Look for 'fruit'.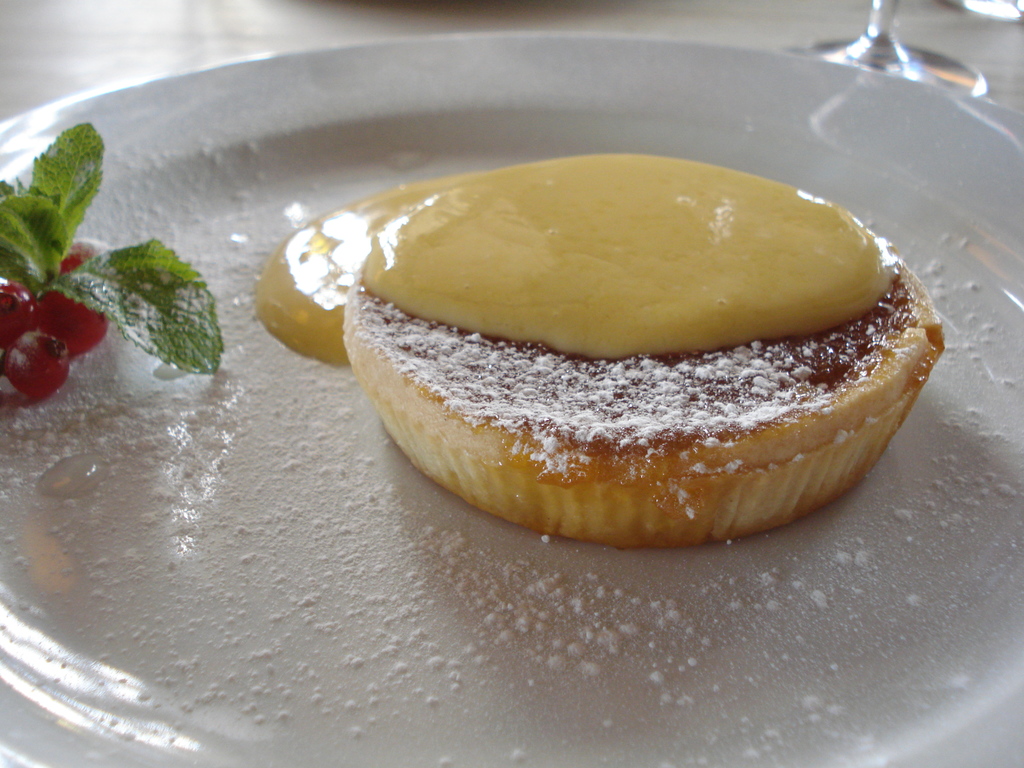
Found: <bbox>0, 332, 69, 403</bbox>.
